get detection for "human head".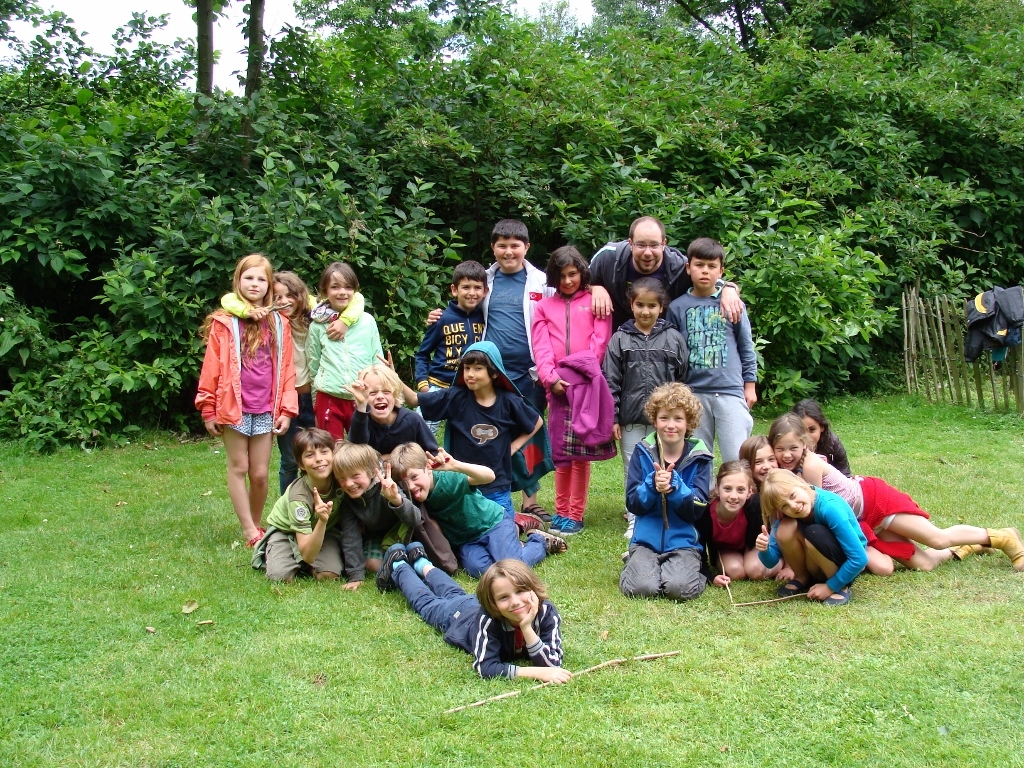
Detection: 323:260:359:307.
